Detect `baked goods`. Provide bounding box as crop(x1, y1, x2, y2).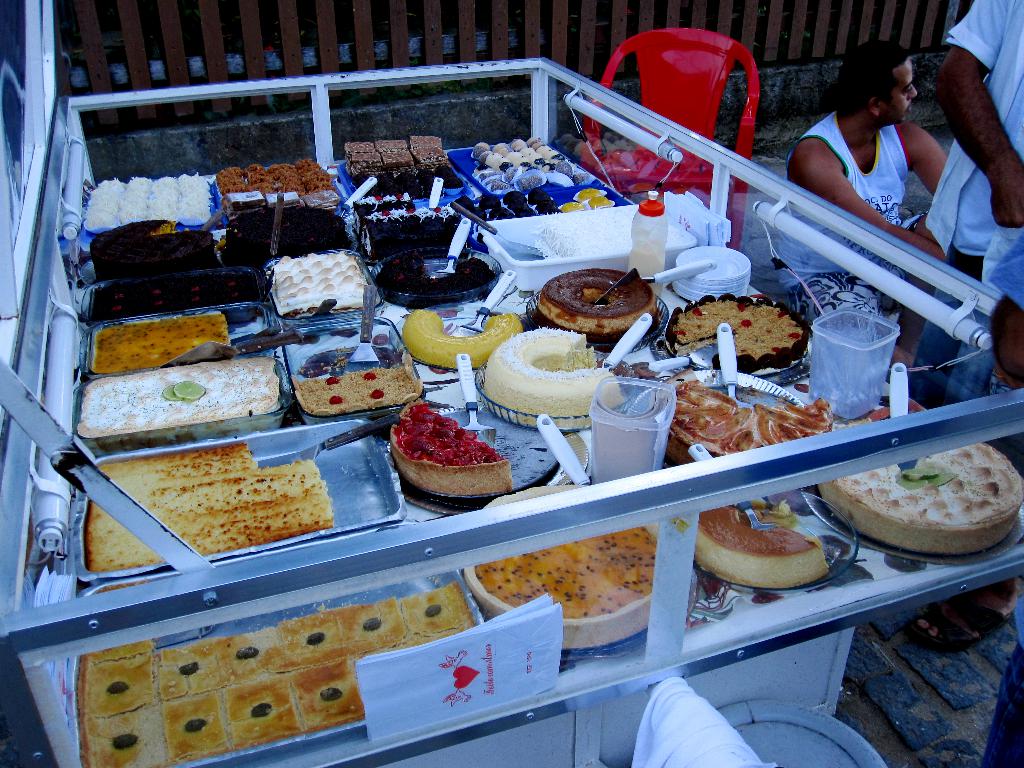
crop(295, 372, 422, 414).
